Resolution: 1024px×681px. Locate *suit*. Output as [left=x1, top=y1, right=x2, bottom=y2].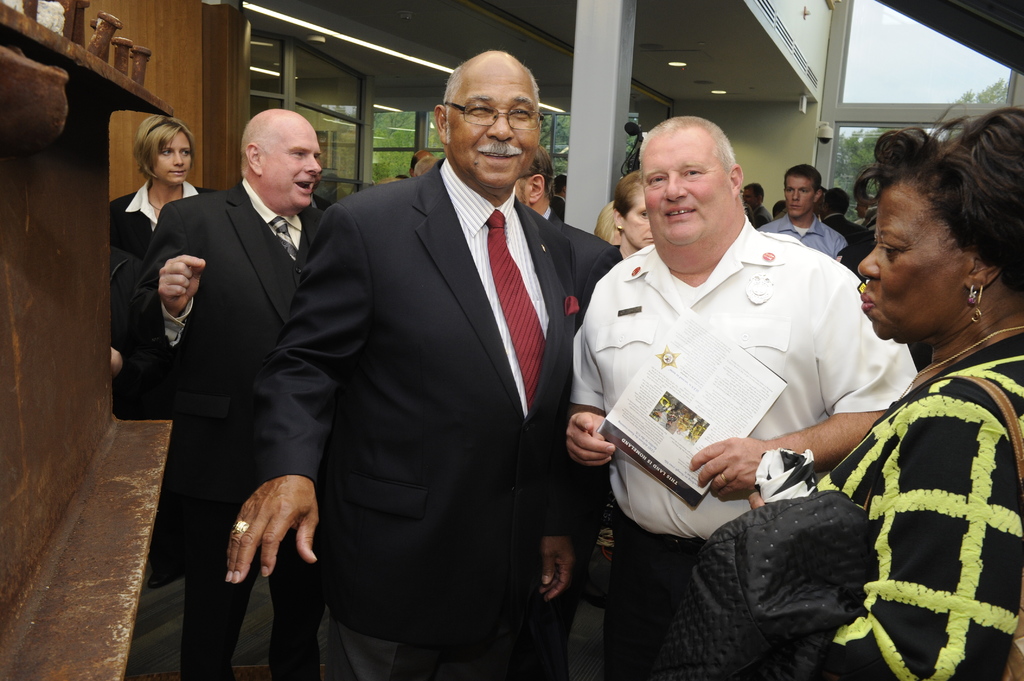
[left=108, top=182, right=217, bottom=261].
